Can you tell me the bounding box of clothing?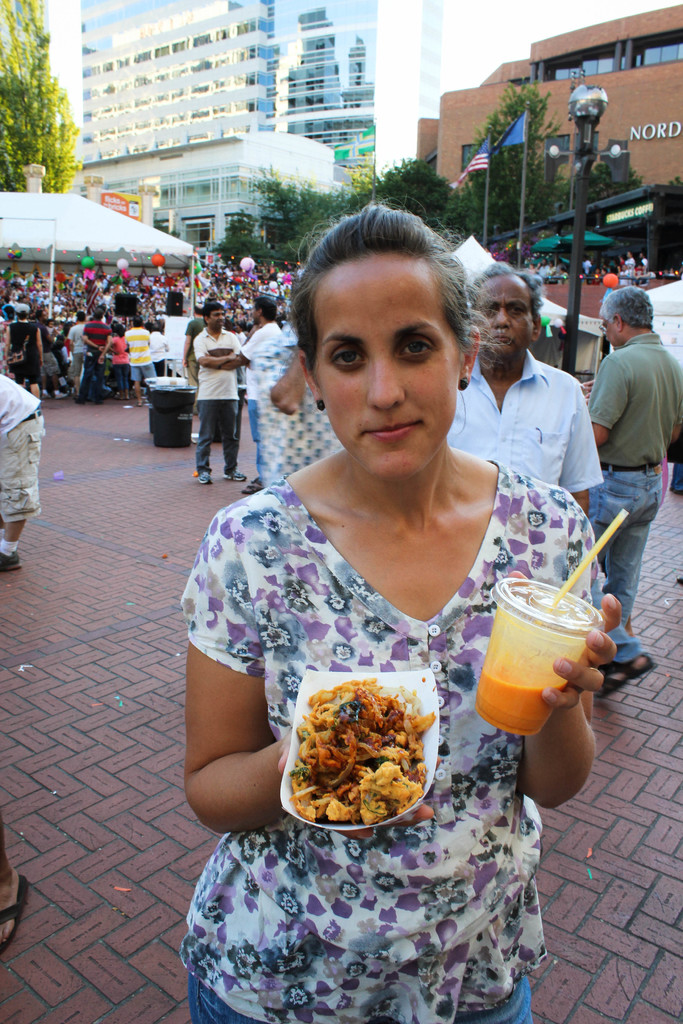
Rect(237, 318, 284, 432).
